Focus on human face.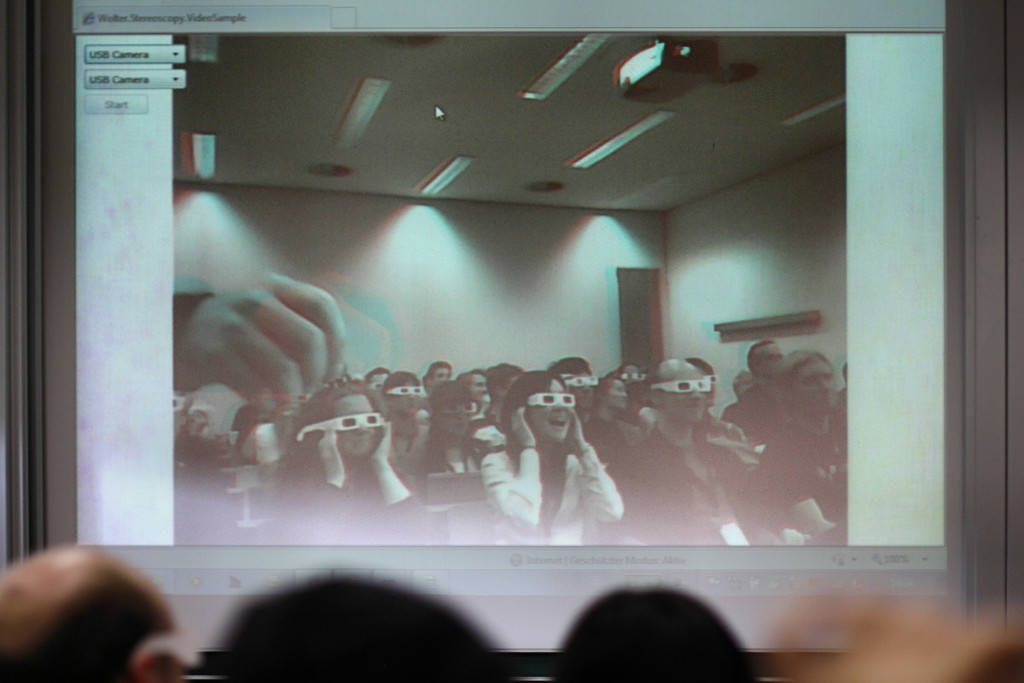
Focused at pyautogui.locateOnScreen(391, 378, 420, 410).
